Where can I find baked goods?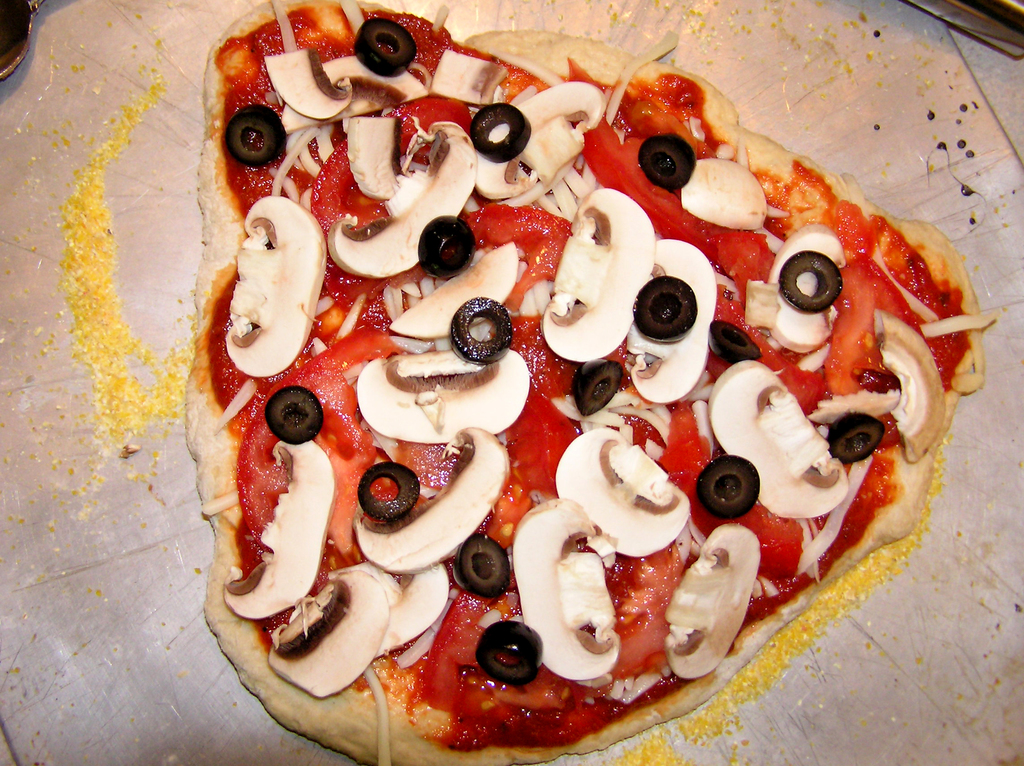
You can find it at detection(175, 4, 991, 765).
